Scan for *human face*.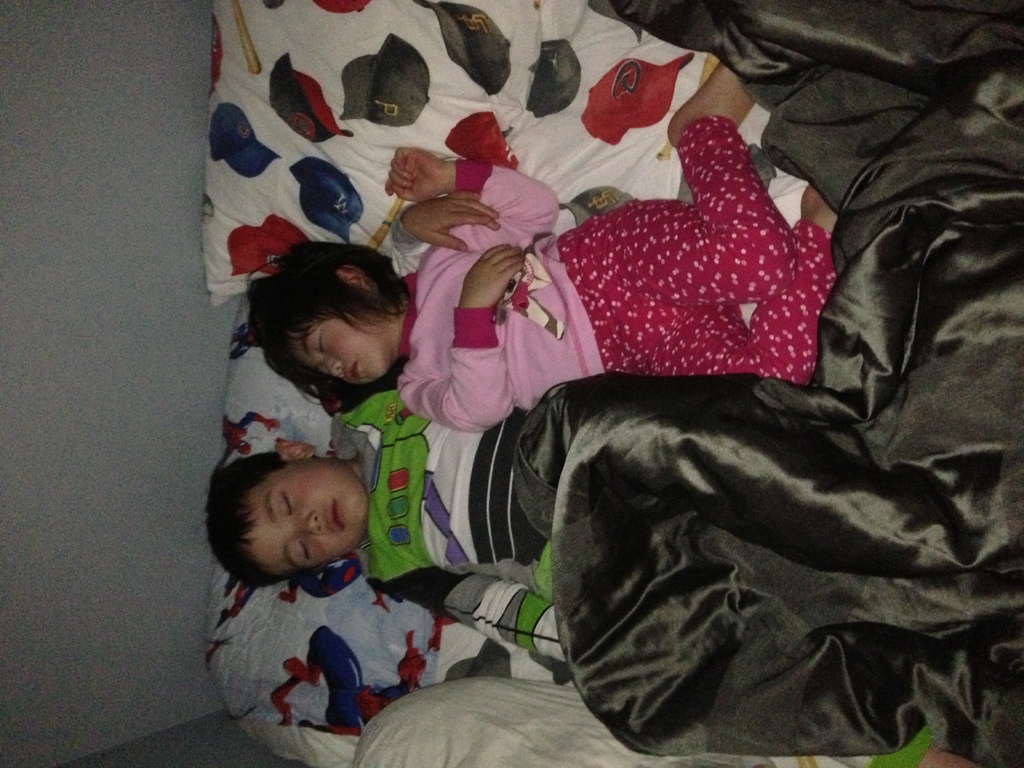
Scan result: x1=246, y1=462, x2=371, y2=569.
